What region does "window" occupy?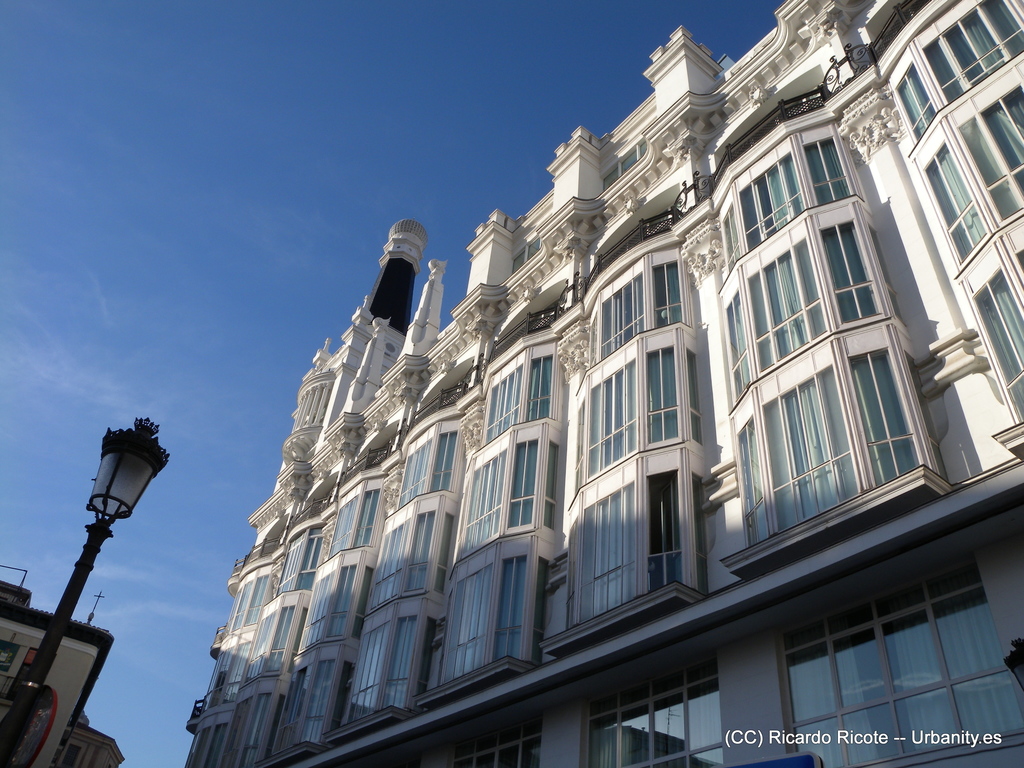
445 435 548 575.
